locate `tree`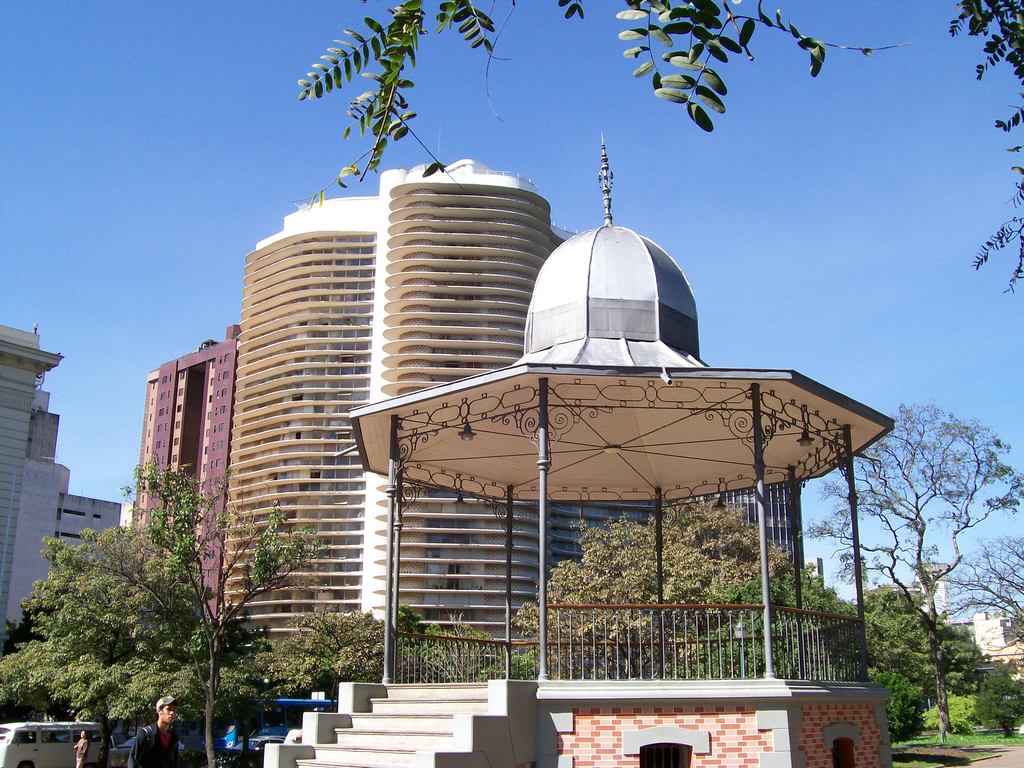
select_region(804, 393, 1023, 762)
